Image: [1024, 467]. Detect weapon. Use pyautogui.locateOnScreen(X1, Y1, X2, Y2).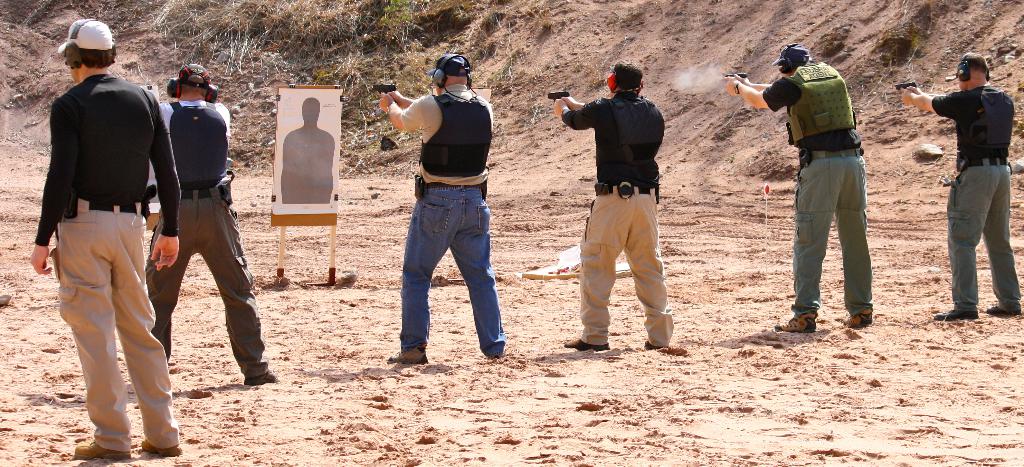
pyautogui.locateOnScreen(142, 183, 155, 223).
